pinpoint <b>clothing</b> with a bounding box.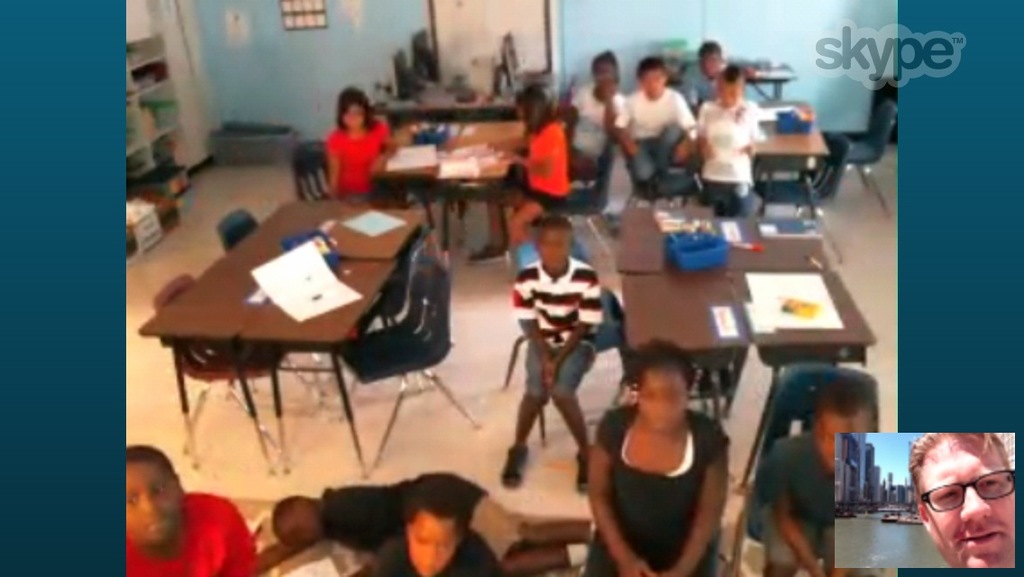
pyautogui.locateOnScreen(590, 402, 733, 576).
